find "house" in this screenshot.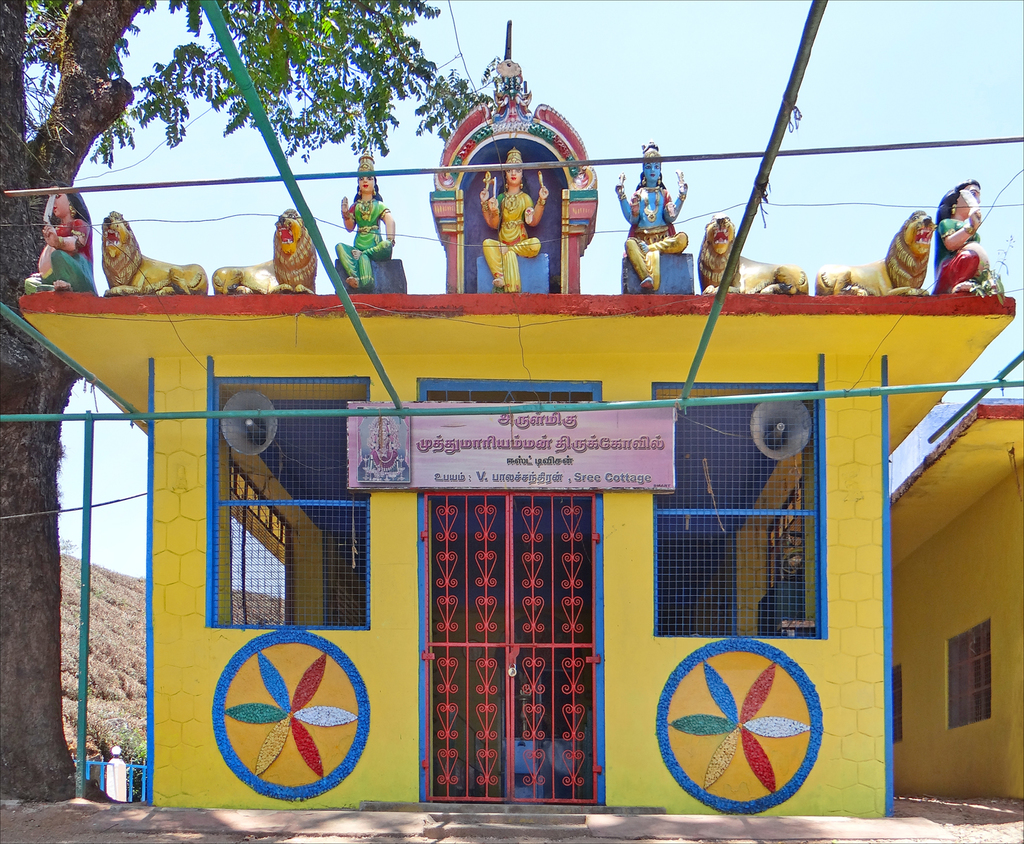
The bounding box for "house" is locate(6, 11, 1016, 840).
